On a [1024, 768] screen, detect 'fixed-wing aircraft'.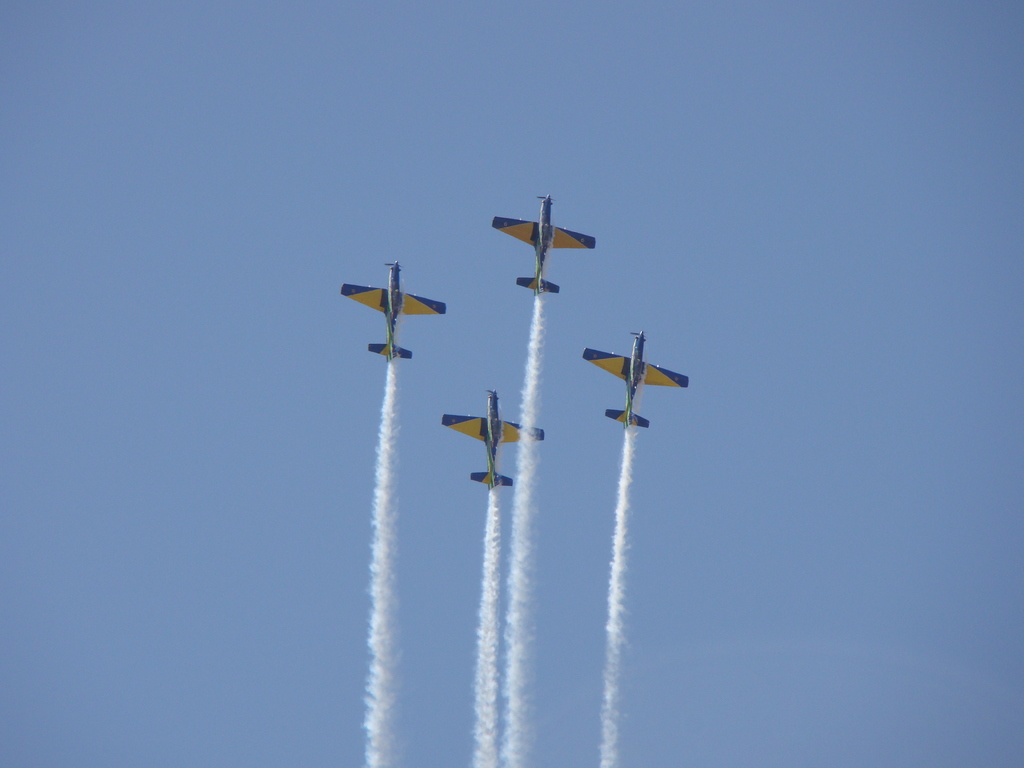
pyautogui.locateOnScreen(440, 388, 543, 490).
